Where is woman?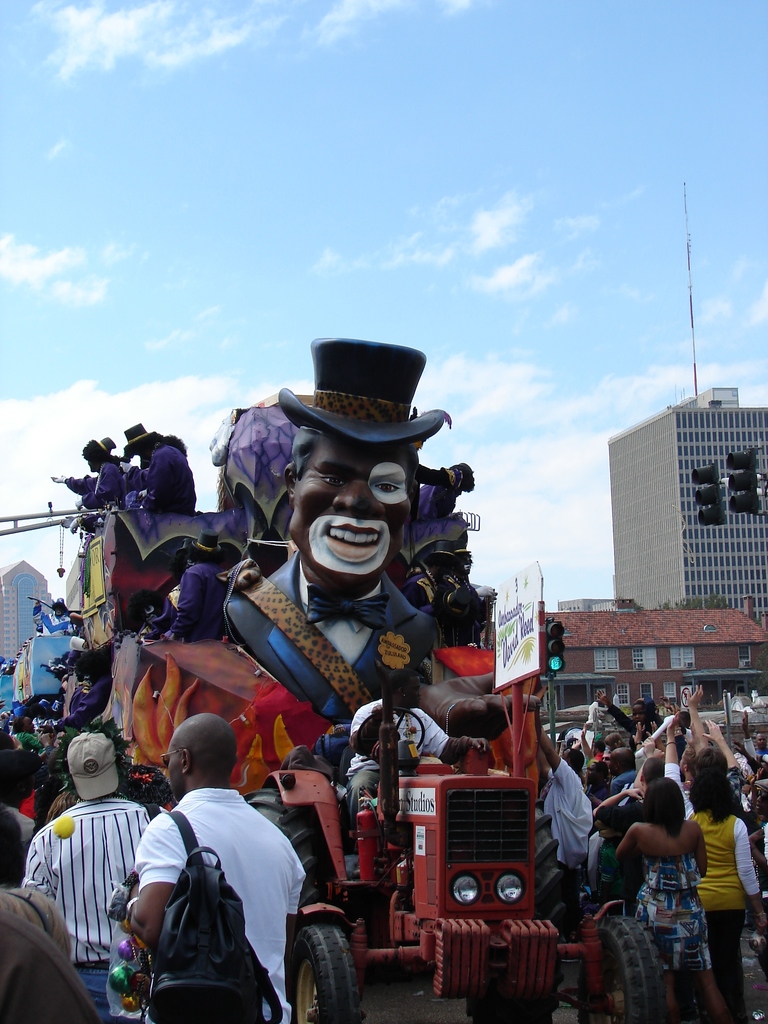
locate(688, 777, 767, 1023).
